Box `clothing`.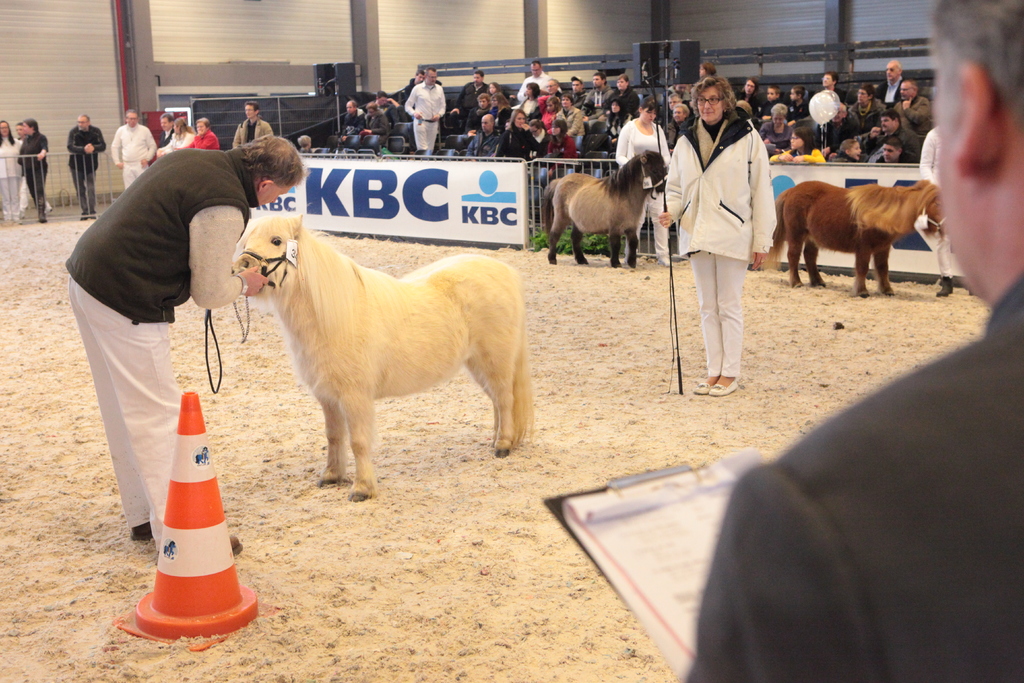
region(671, 115, 771, 375).
